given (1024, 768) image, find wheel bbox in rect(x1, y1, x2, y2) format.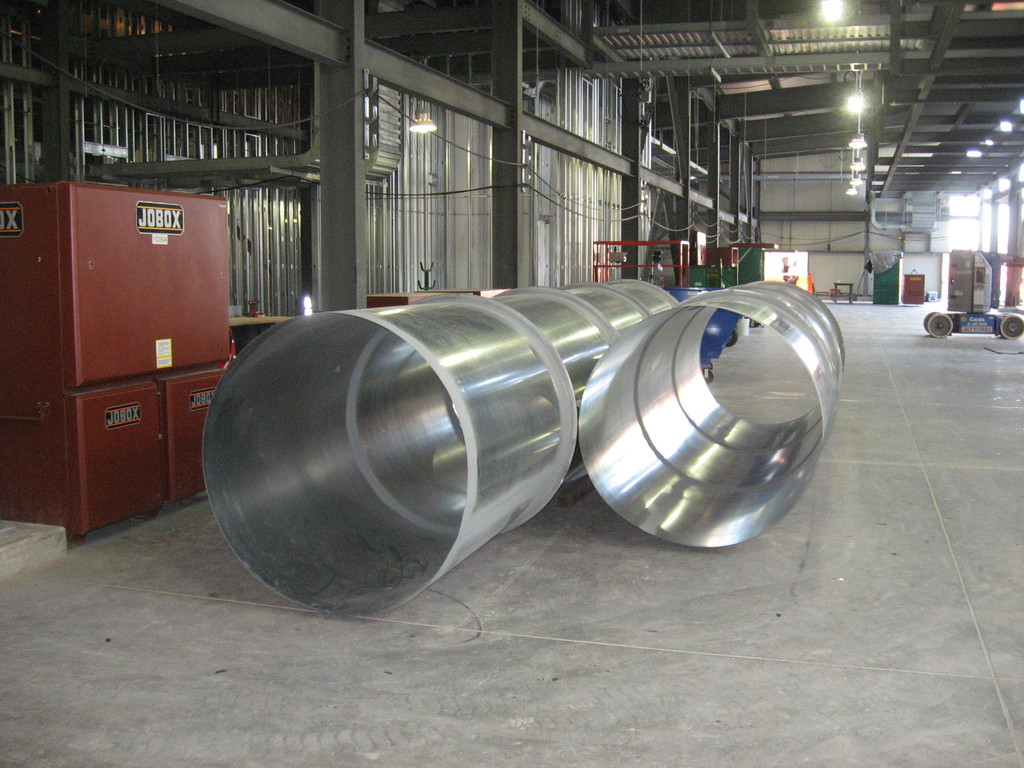
rect(1007, 316, 1020, 339).
